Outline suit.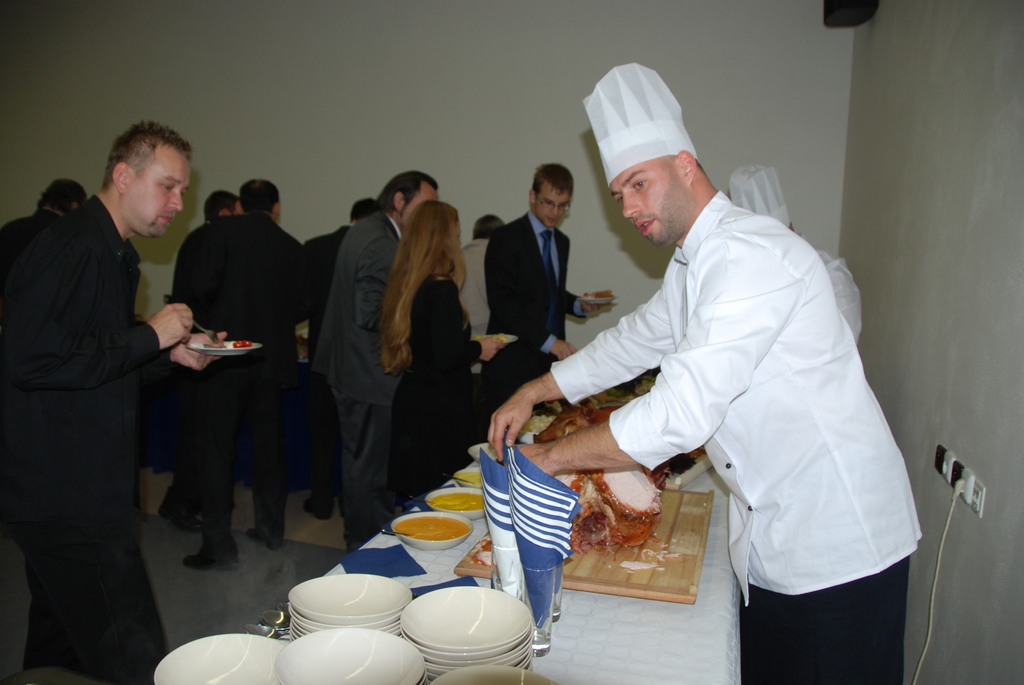
Outline: left=461, top=235, right=492, bottom=367.
